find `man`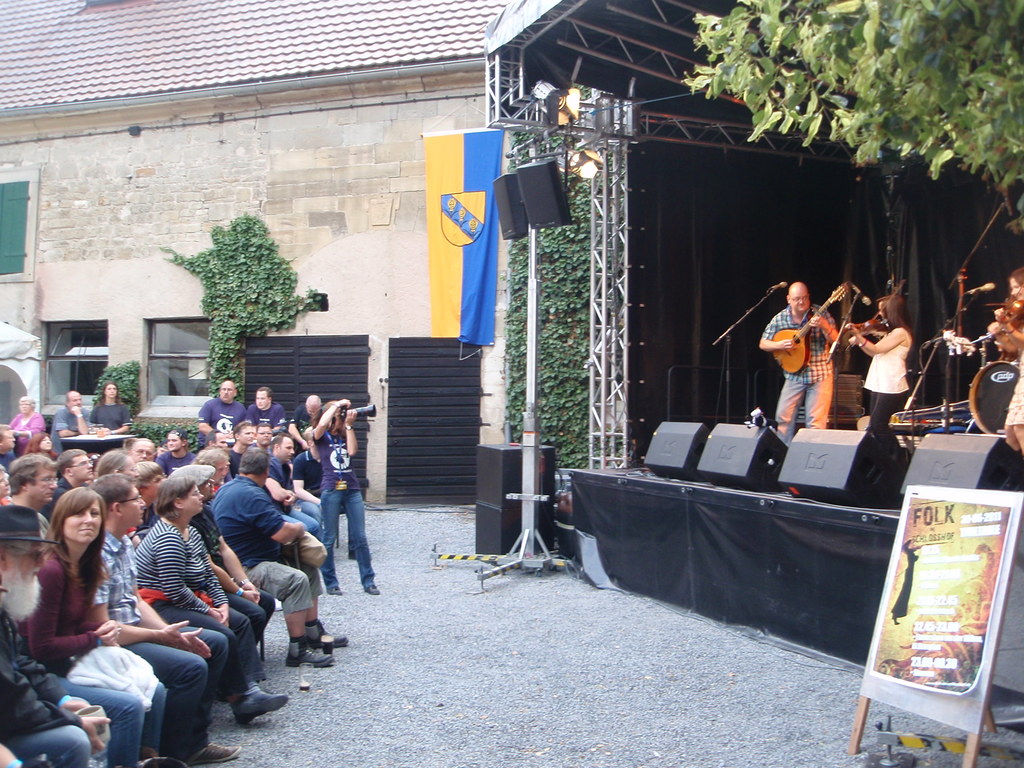
[4,450,59,543]
